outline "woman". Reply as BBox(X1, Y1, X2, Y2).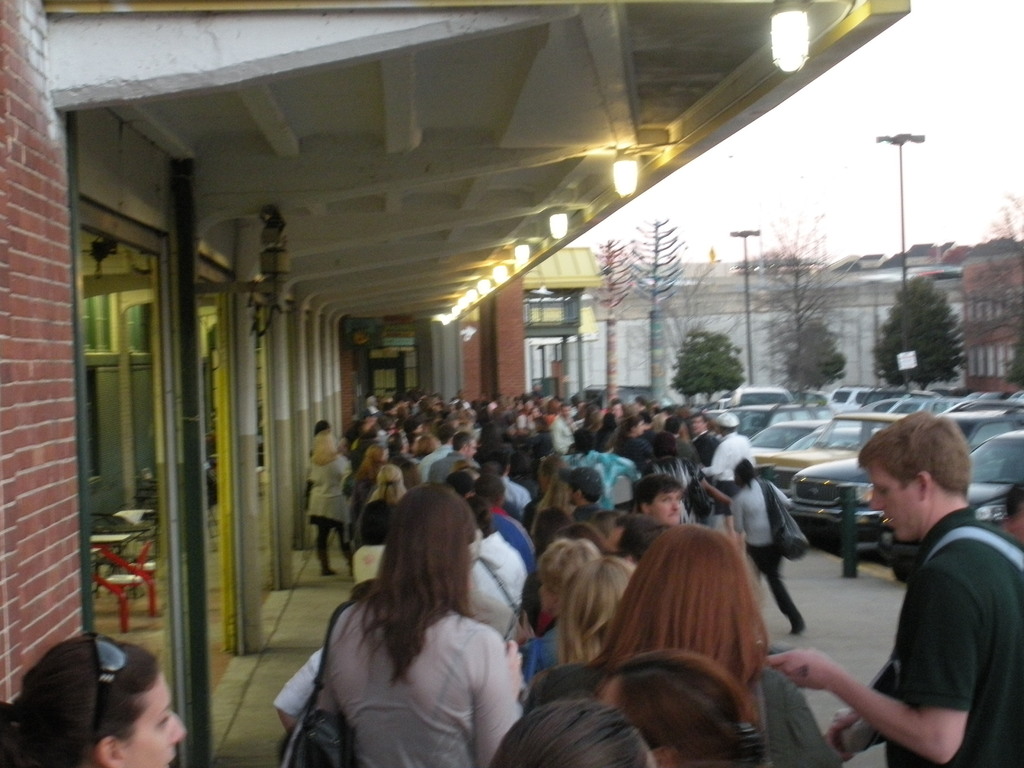
BBox(578, 408, 605, 455).
